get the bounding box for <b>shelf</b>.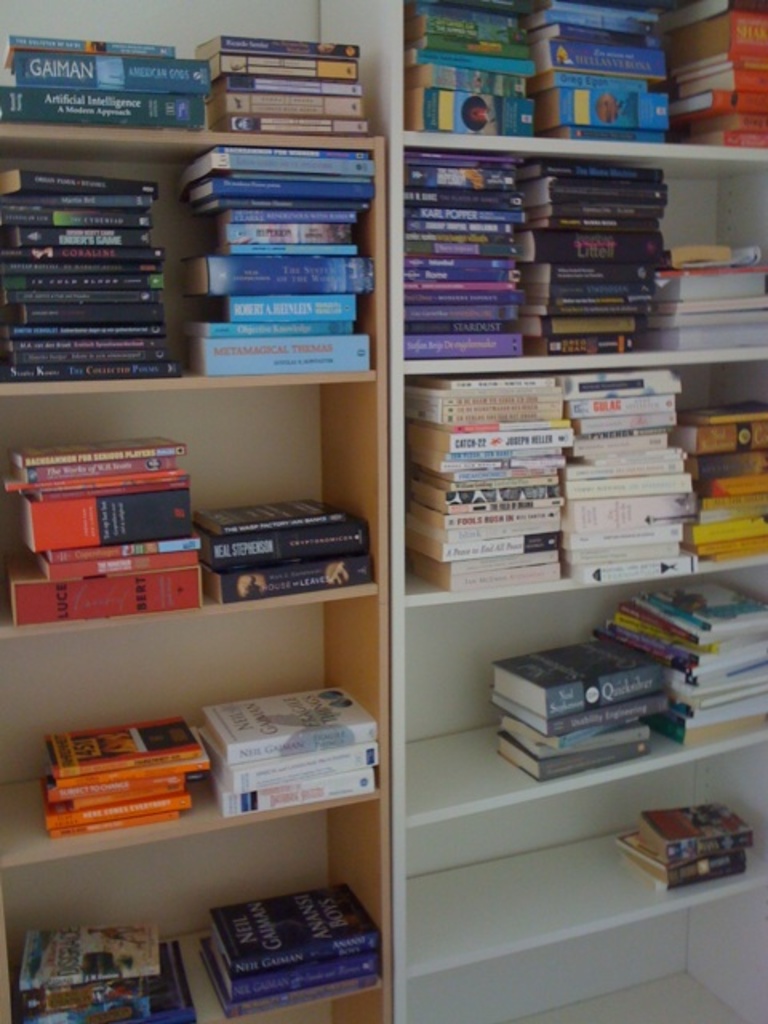
<bbox>0, 5, 402, 150</bbox>.
